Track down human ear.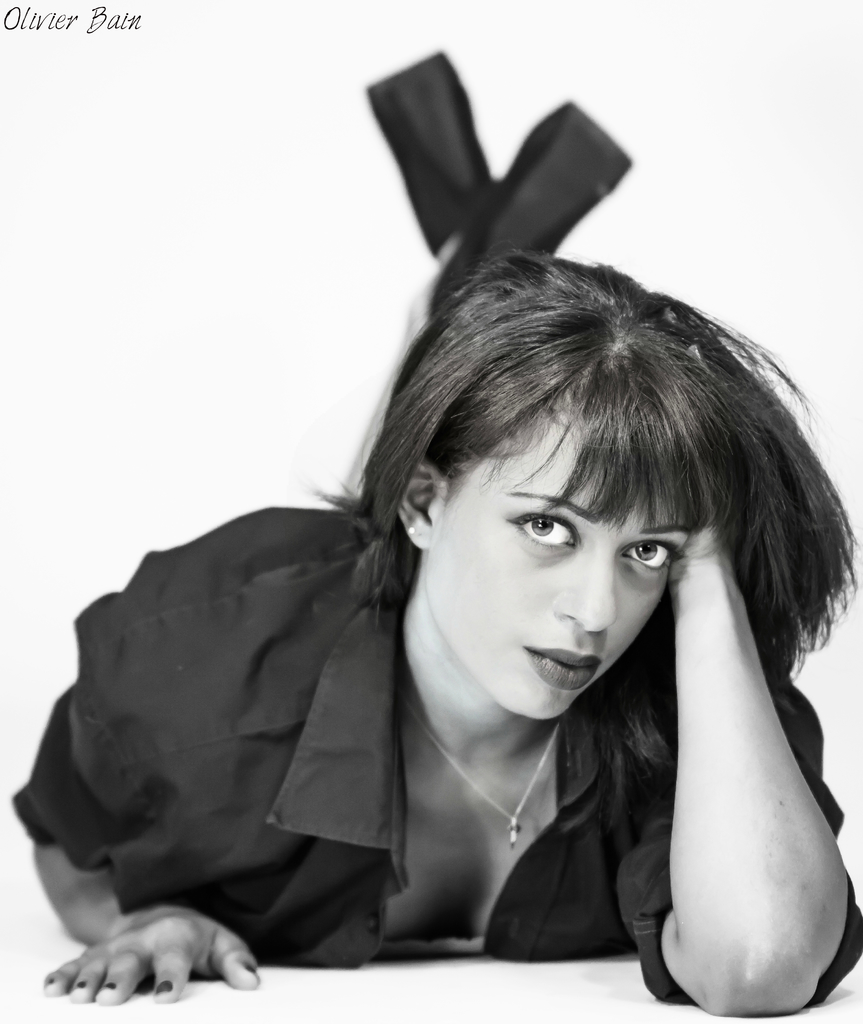
Tracked to 392,456,448,548.
